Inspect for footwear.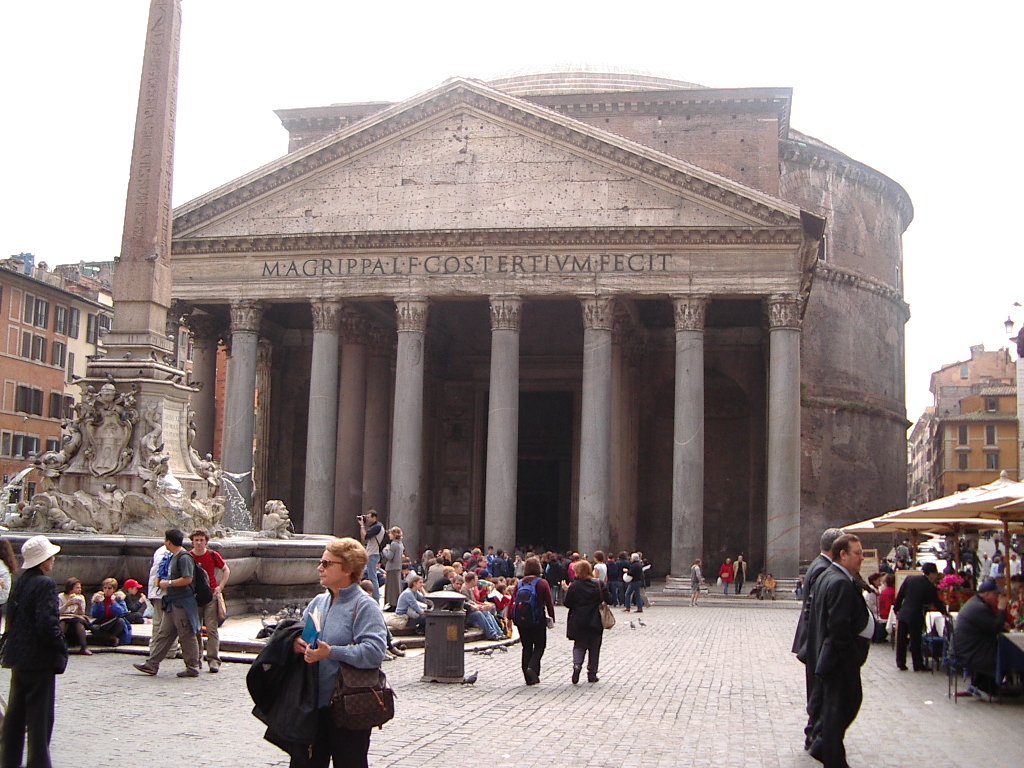
Inspection: 130/662/153/674.
